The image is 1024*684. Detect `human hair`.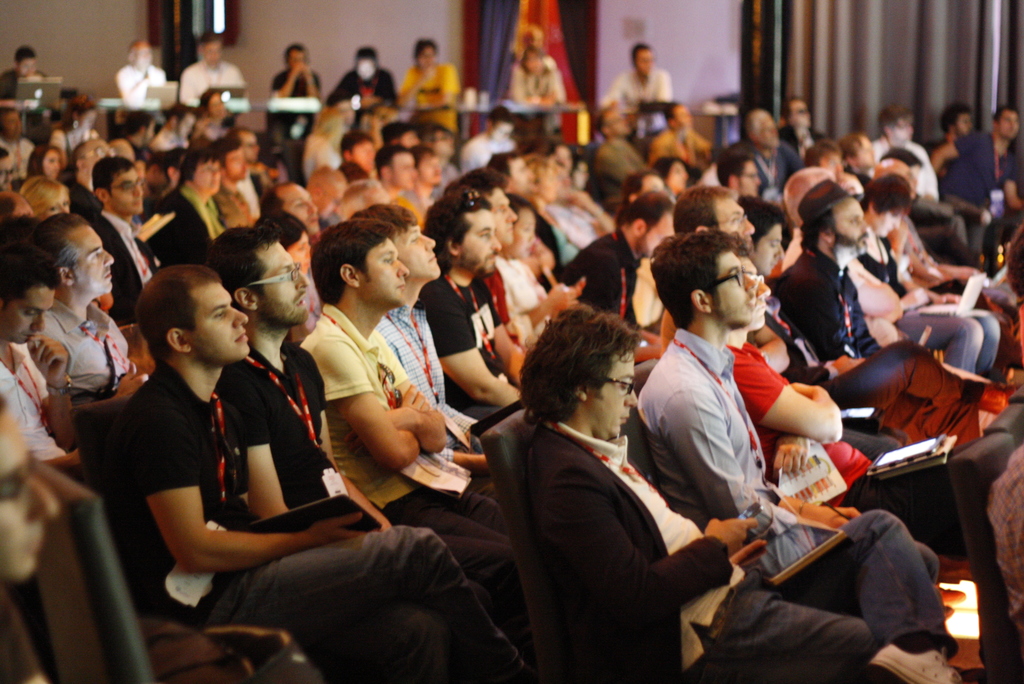
Detection: box(666, 188, 736, 239).
